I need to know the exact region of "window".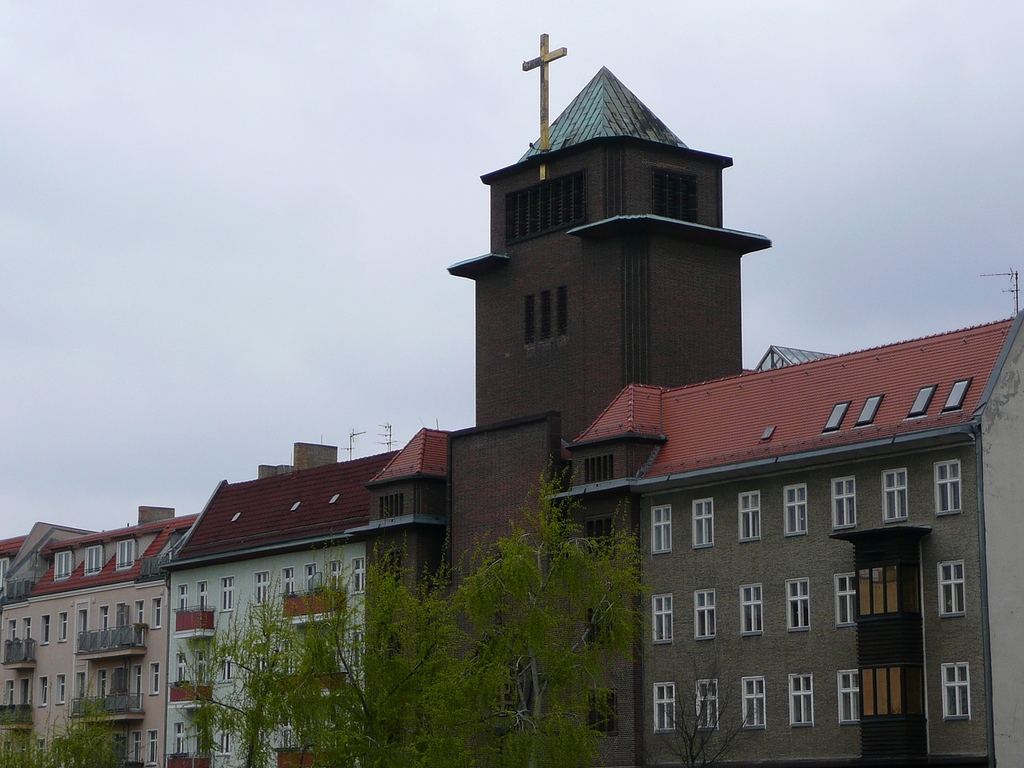
Region: x1=740, y1=583, x2=764, y2=637.
